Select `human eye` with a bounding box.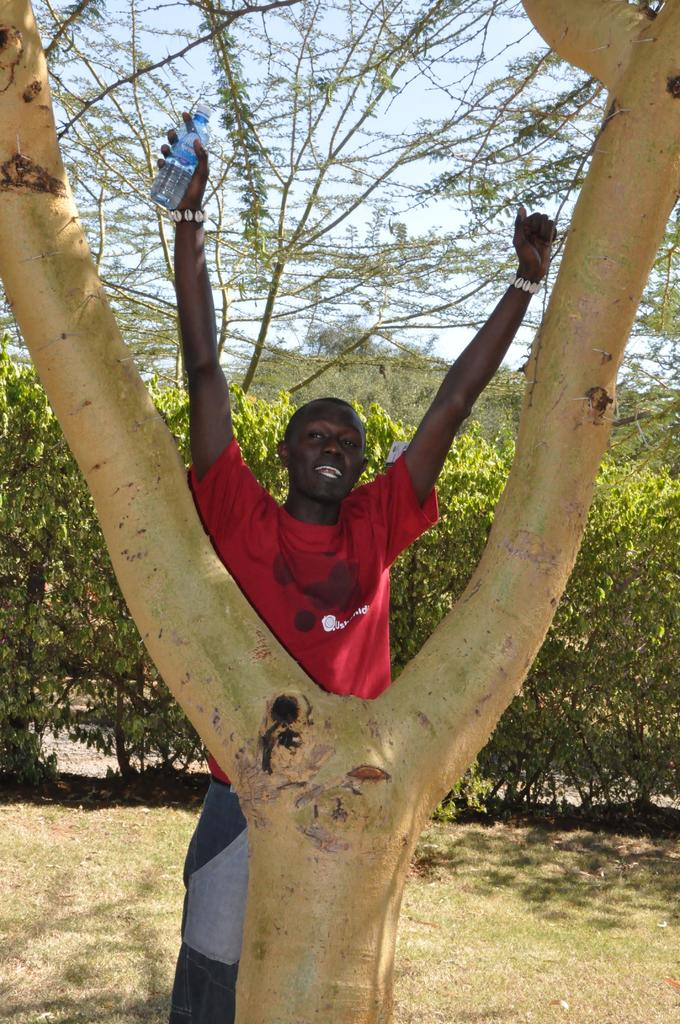
BBox(339, 433, 355, 449).
